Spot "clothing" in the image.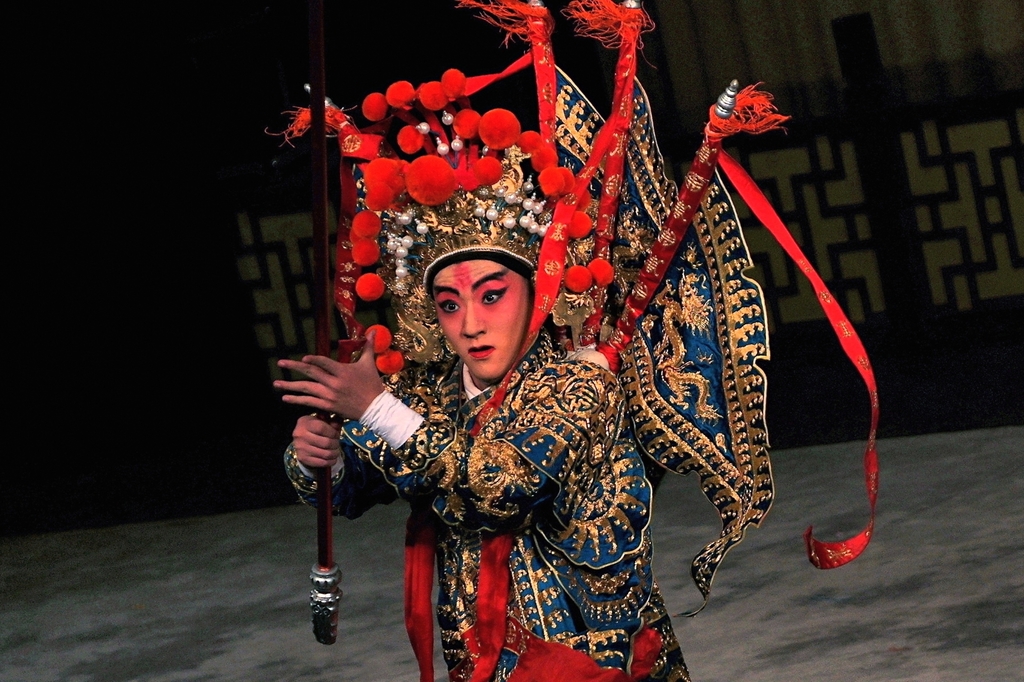
"clothing" found at rect(279, 0, 884, 681).
